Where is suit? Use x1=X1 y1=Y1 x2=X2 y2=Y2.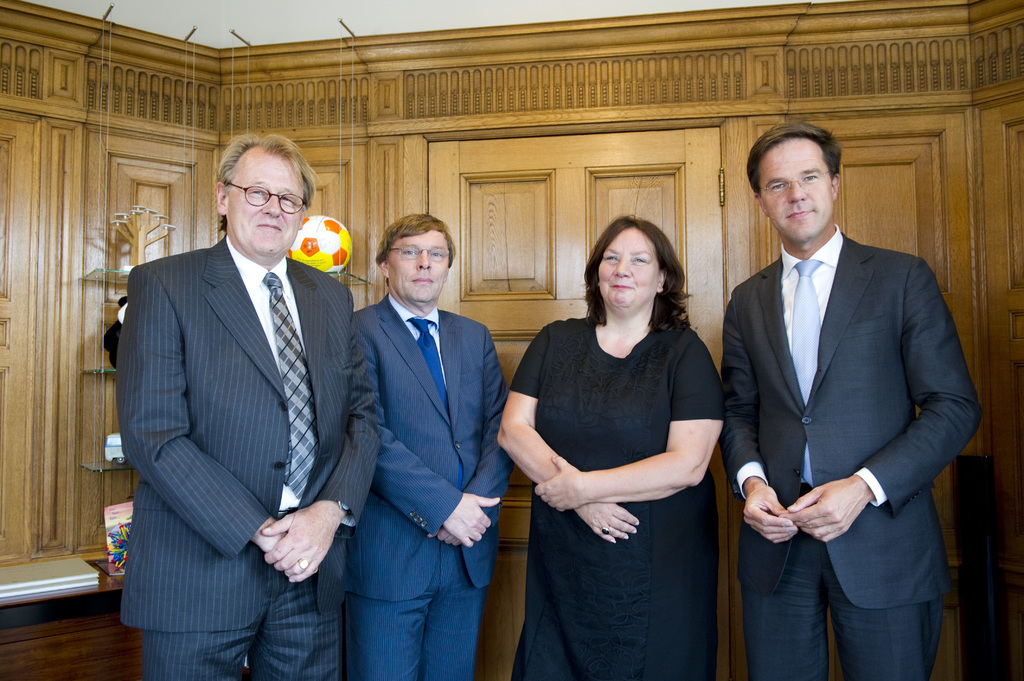
x1=719 y1=220 x2=984 y2=680.
